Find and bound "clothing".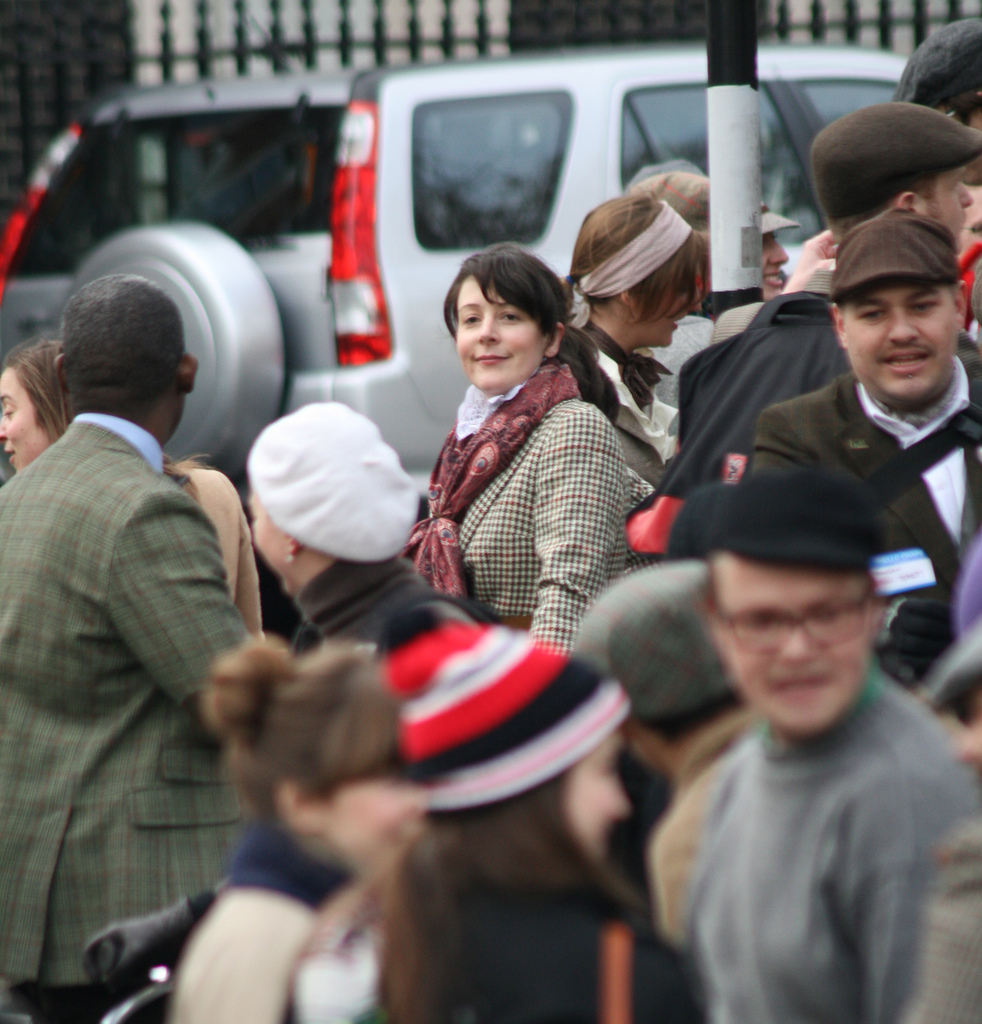
Bound: 757:203:806:233.
